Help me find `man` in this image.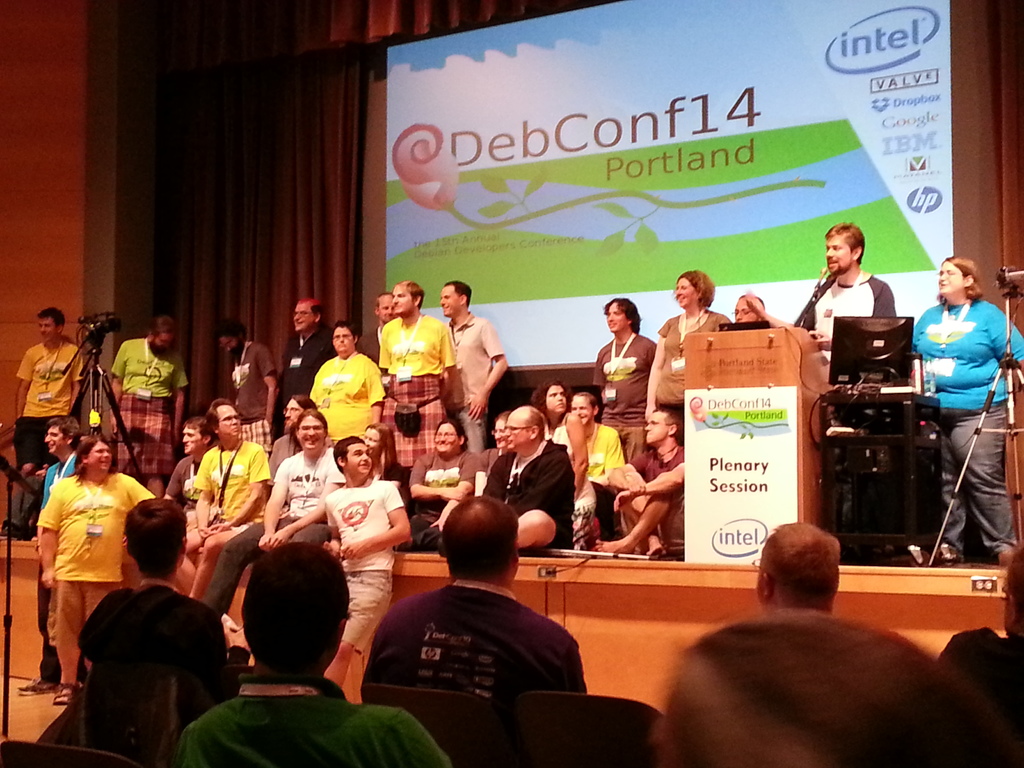
Found it: box=[181, 392, 270, 627].
